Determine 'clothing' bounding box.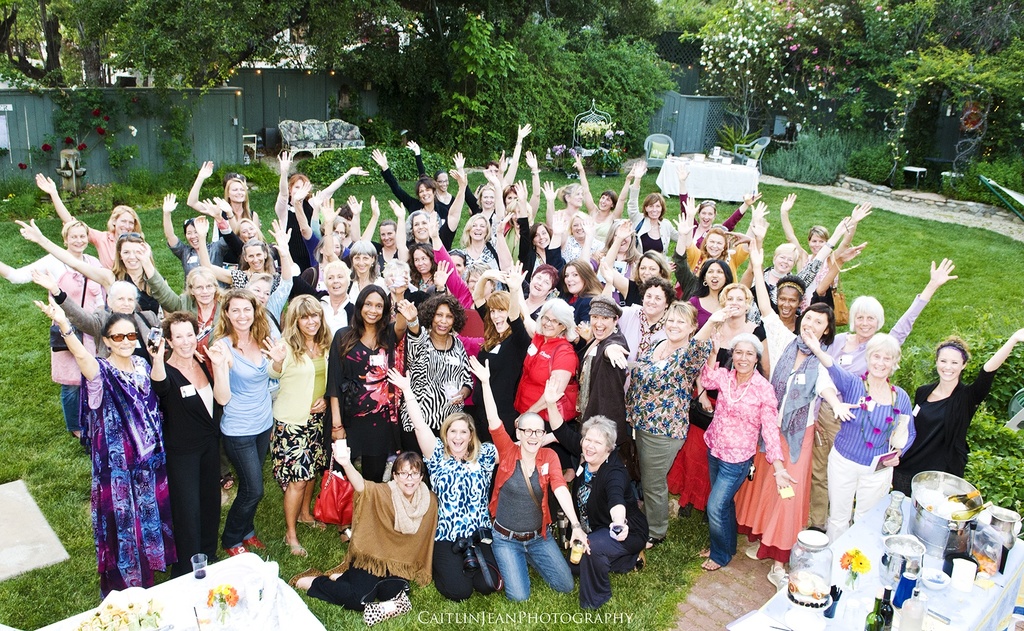
Determined: 336,481,436,585.
